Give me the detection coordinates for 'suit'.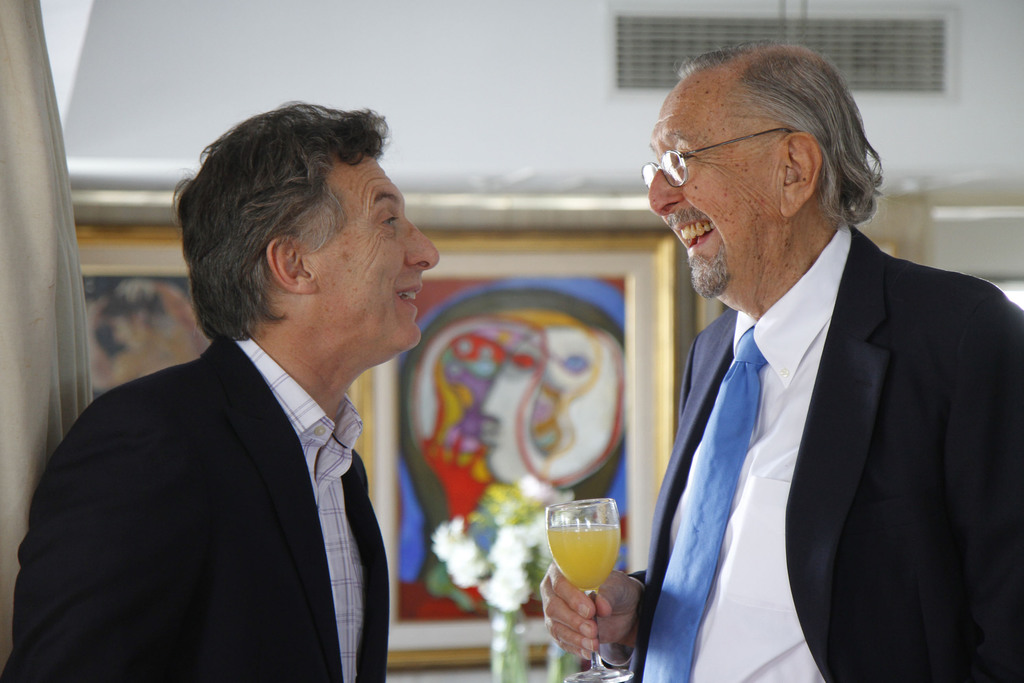
{"x1": 0, "y1": 333, "x2": 389, "y2": 682}.
